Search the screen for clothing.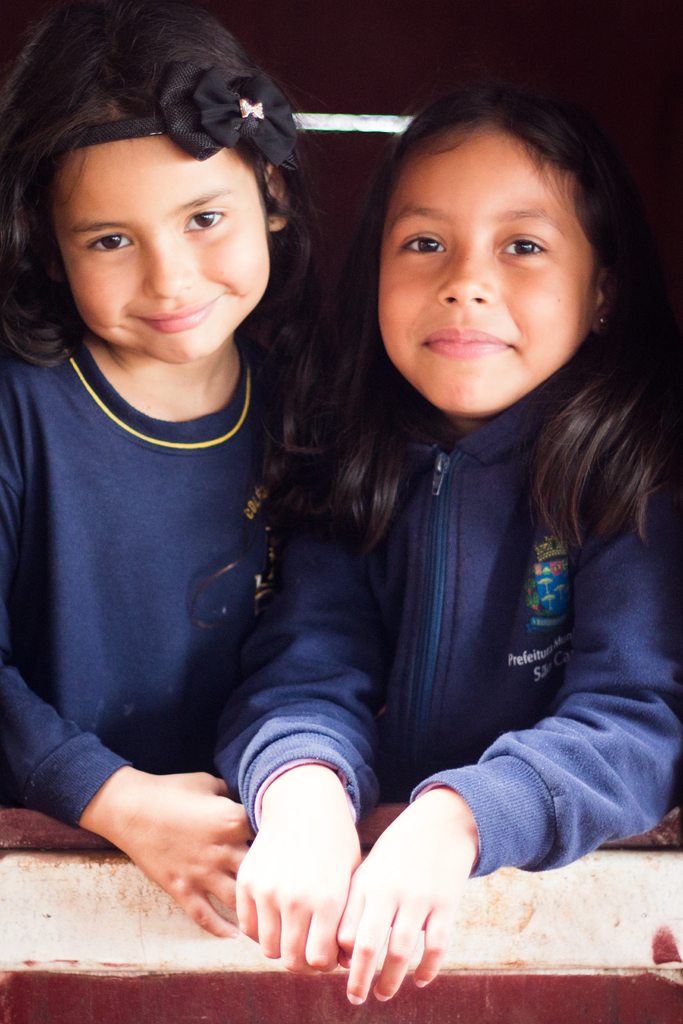
Found at 207,333,682,873.
